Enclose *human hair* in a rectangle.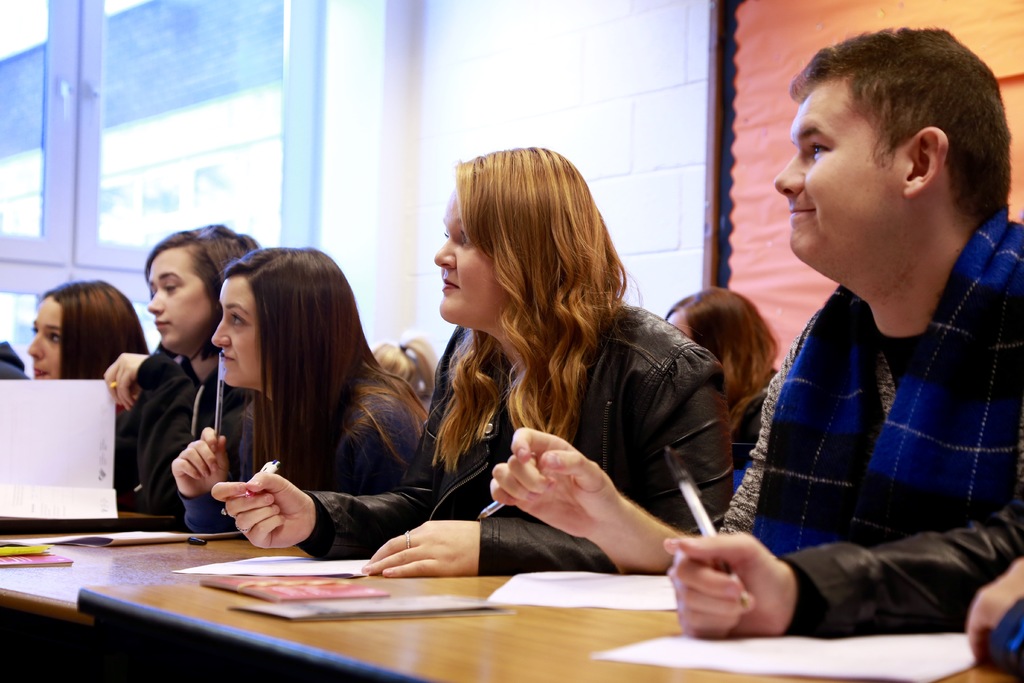
{"x1": 403, "y1": 143, "x2": 649, "y2": 476}.
